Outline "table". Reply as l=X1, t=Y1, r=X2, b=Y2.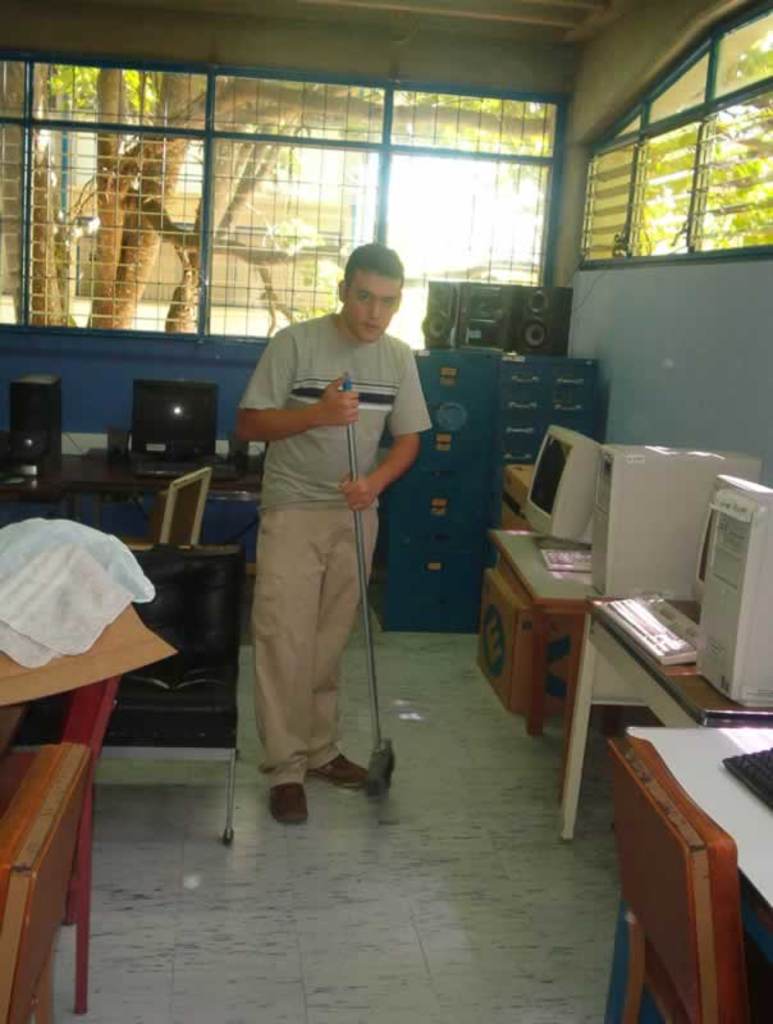
l=491, t=527, r=595, b=733.
